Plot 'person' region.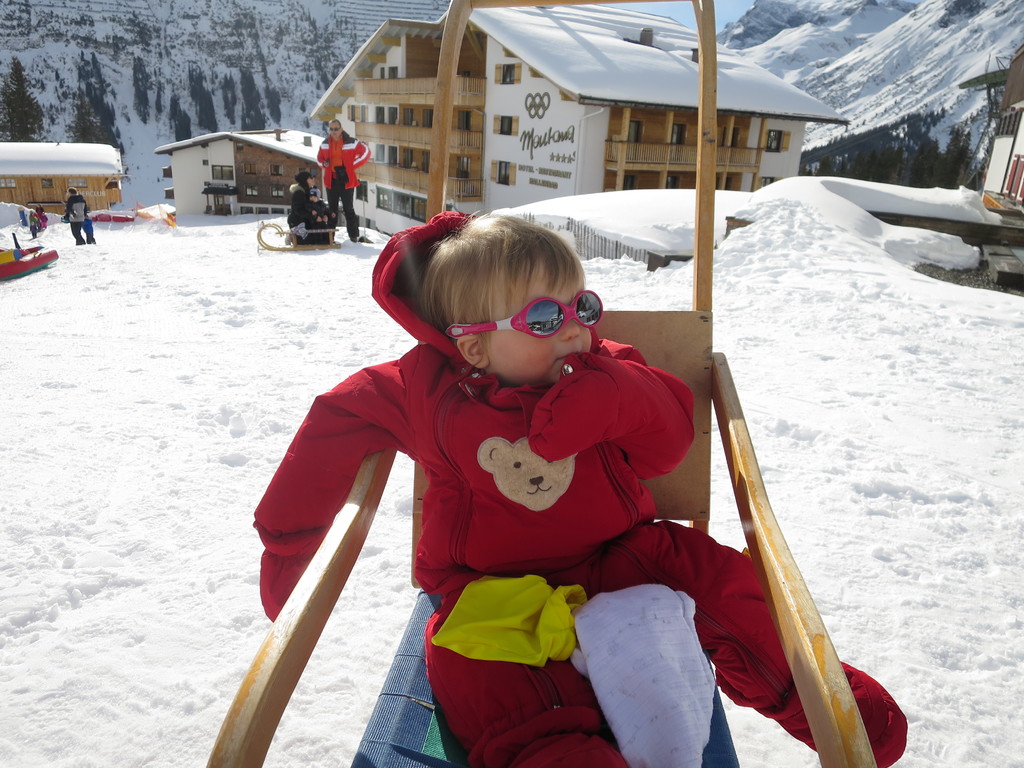
Plotted at [left=29, top=221, right=38, bottom=237].
